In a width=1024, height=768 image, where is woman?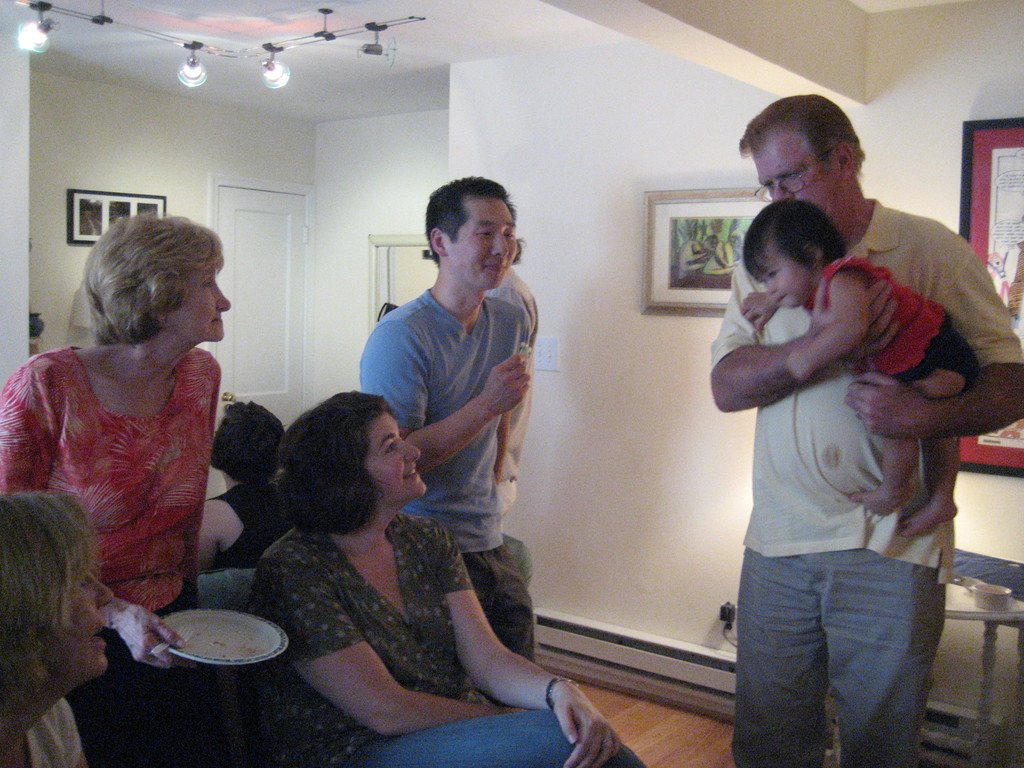
(8, 200, 262, 687).
